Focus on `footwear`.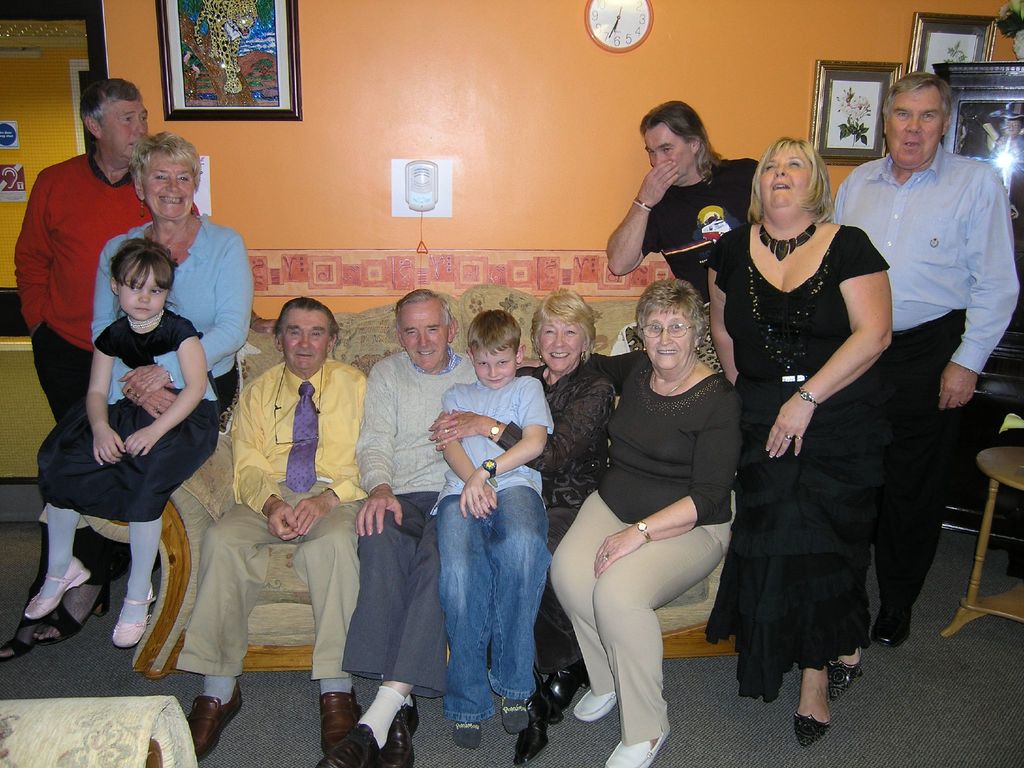
Focused at left=317, top=685, right=362, bottom=758.
